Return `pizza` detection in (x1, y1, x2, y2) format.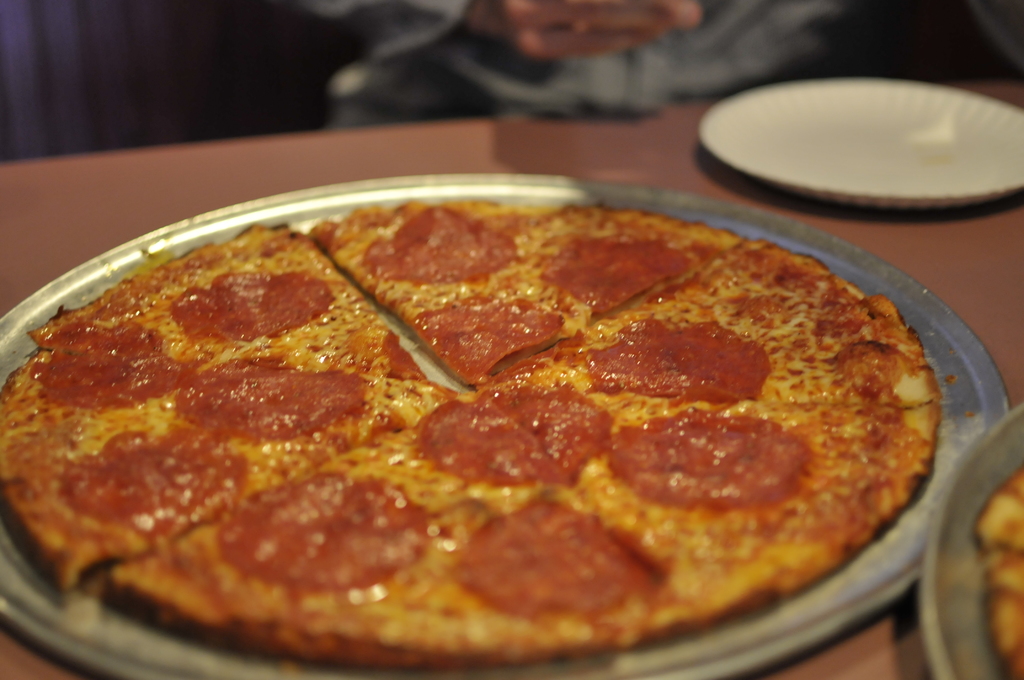
(13, 173, 956, 658).
